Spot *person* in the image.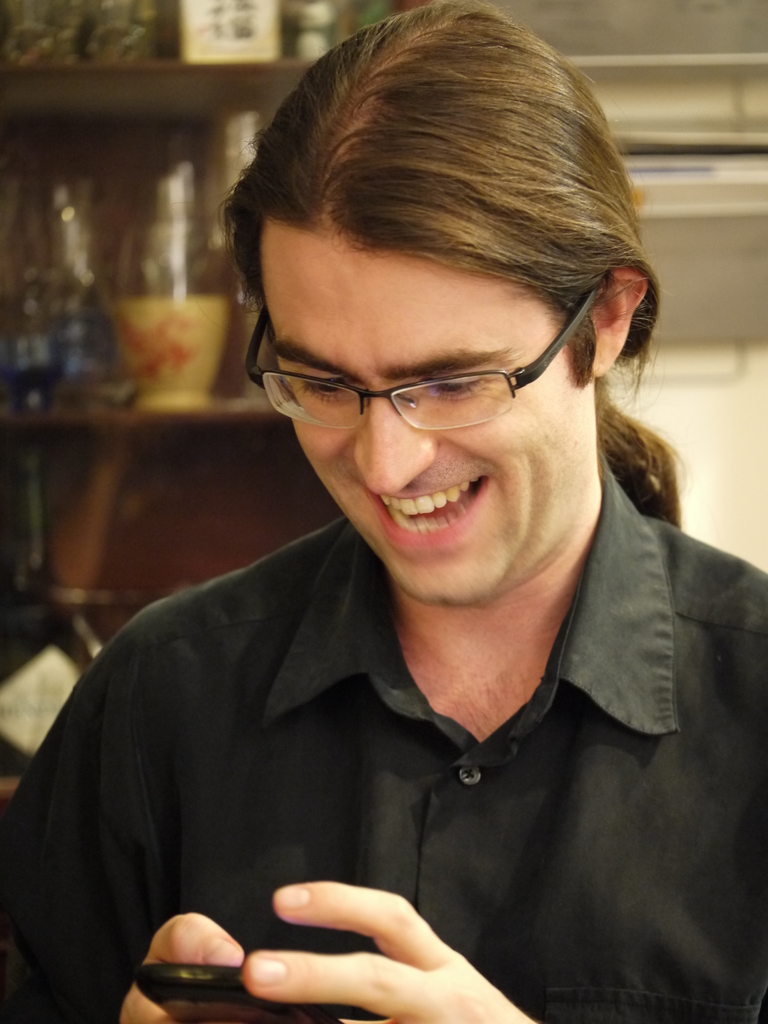
*person* found at <region>0, 0, 767, 1023</region>.
